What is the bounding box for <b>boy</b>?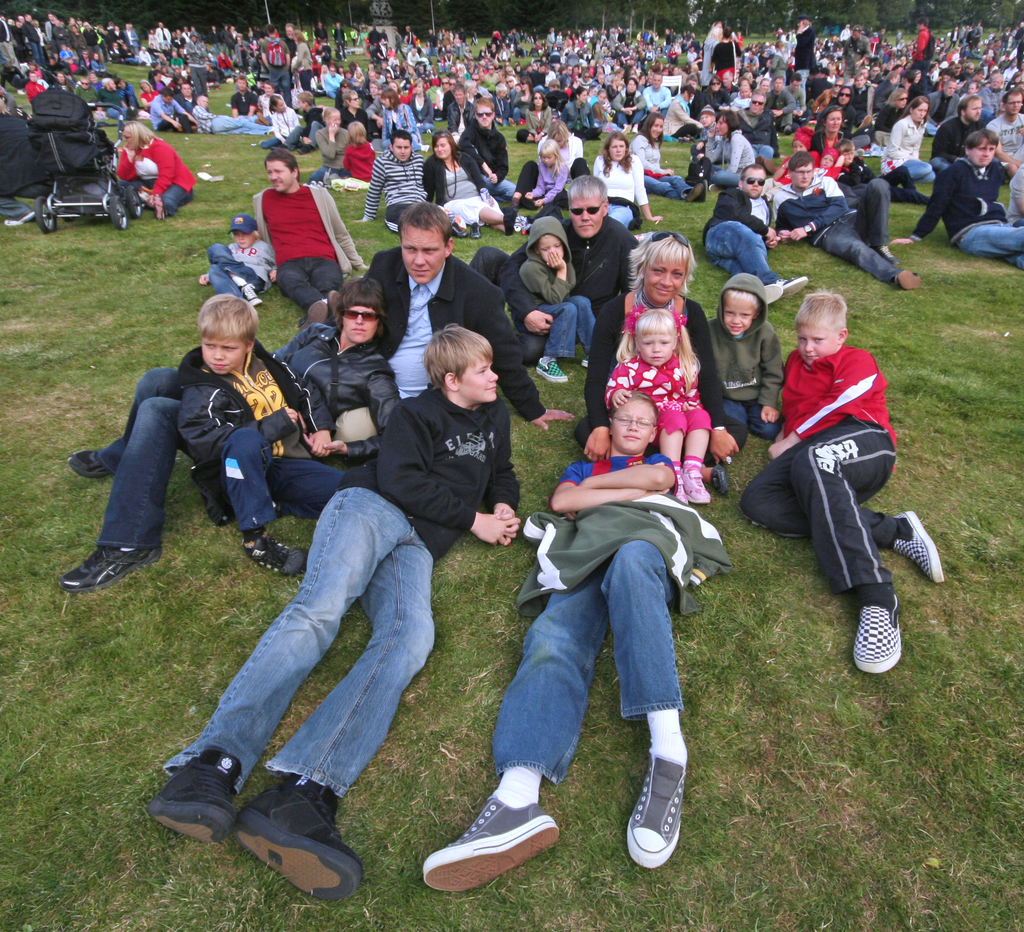
bbox=[177, 296, 343, 577].
